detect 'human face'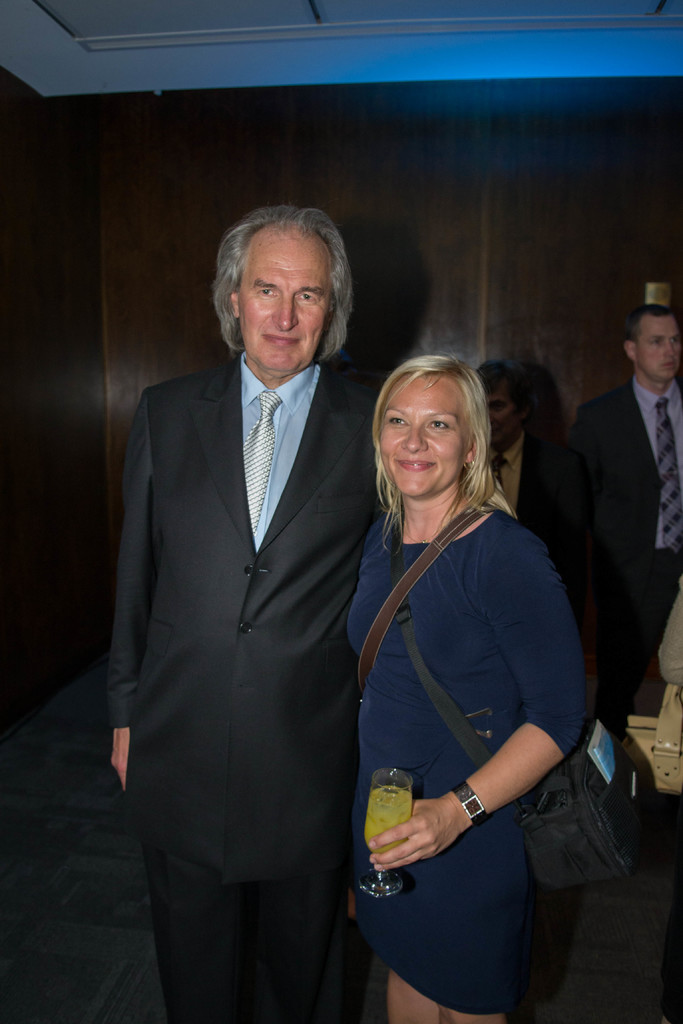
<bbox>381, 377, 470, 508</bbox>
